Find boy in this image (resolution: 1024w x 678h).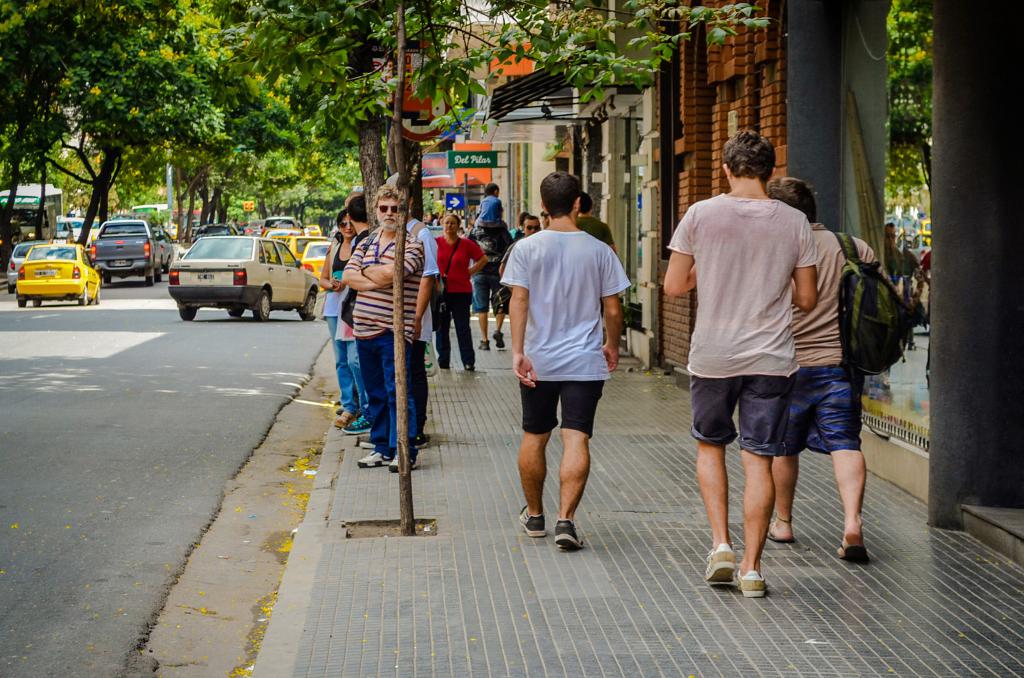
[501, 169, 629, 549].
